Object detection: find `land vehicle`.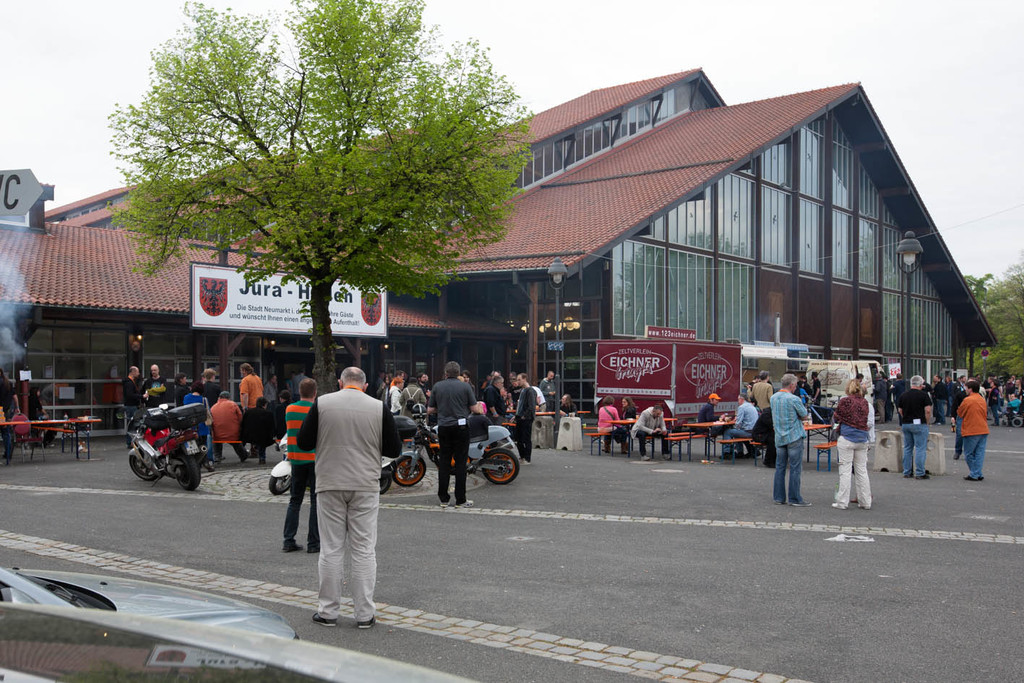
crop(268, 429, 393, 493).
